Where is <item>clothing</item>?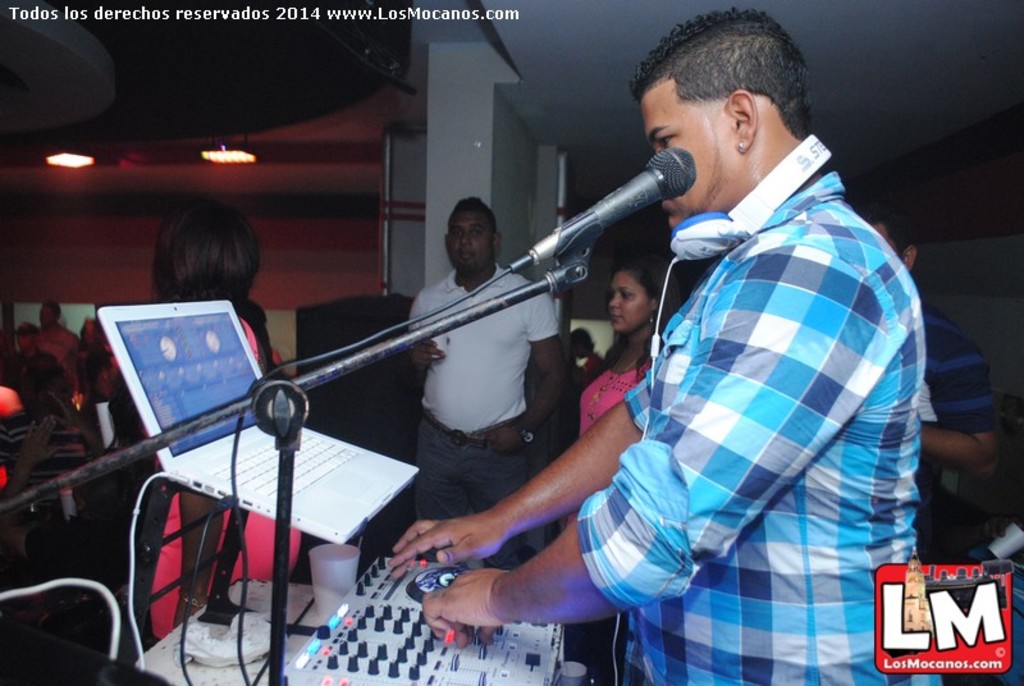
<box>575,358,654,436</box>.
